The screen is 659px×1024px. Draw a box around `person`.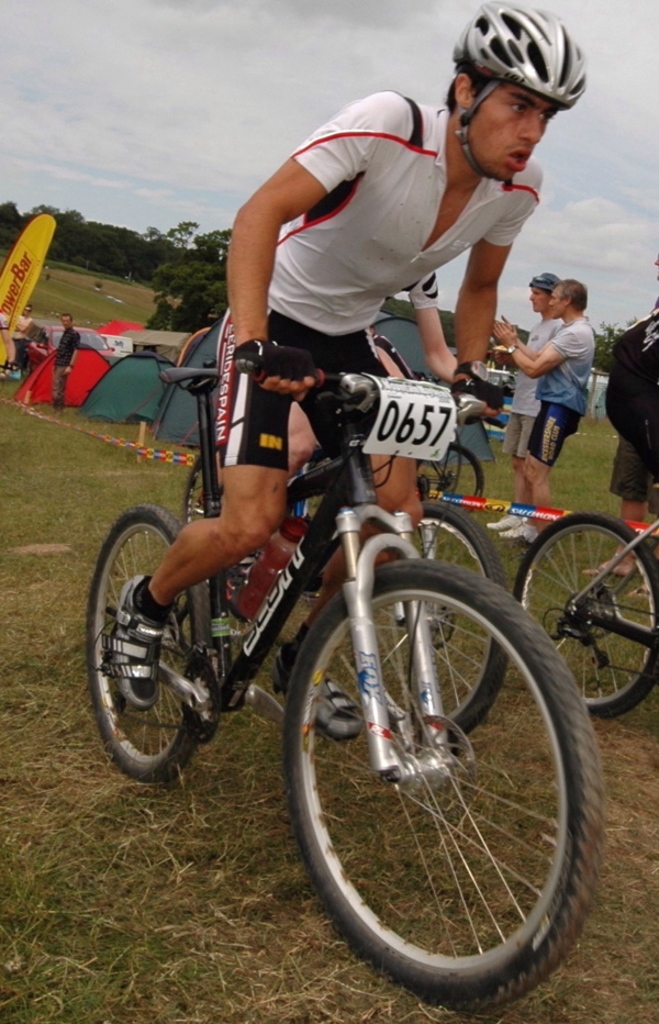
bbox(4, 300, 27, 382).
